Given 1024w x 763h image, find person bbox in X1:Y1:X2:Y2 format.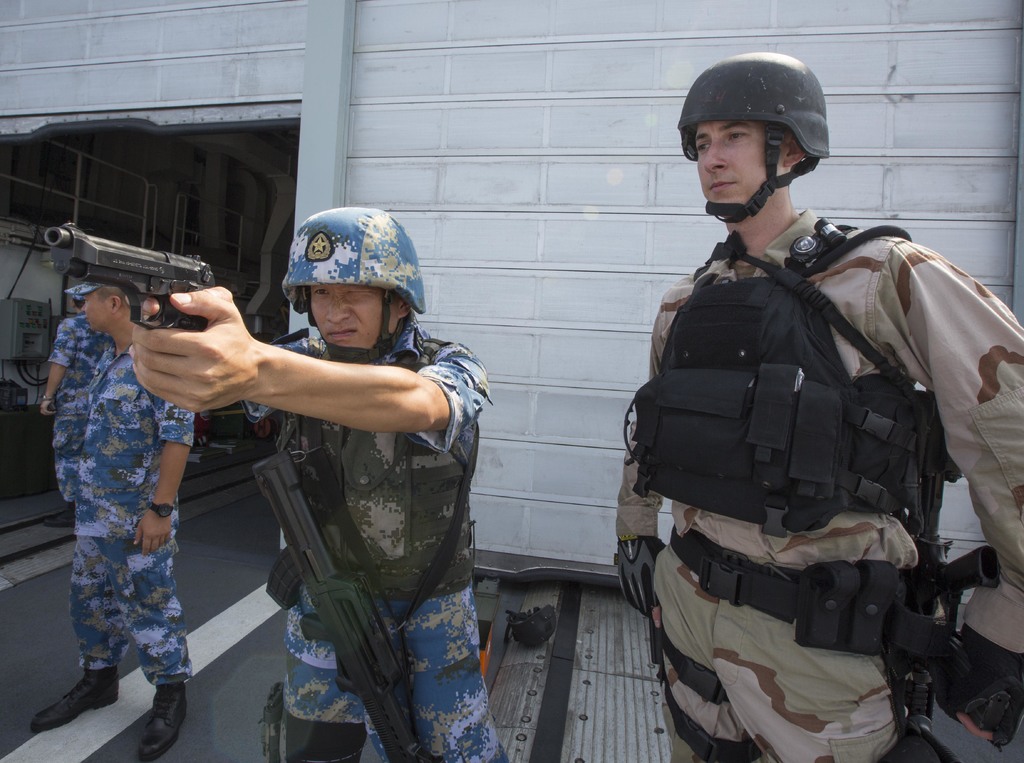
636:62:998:762.
